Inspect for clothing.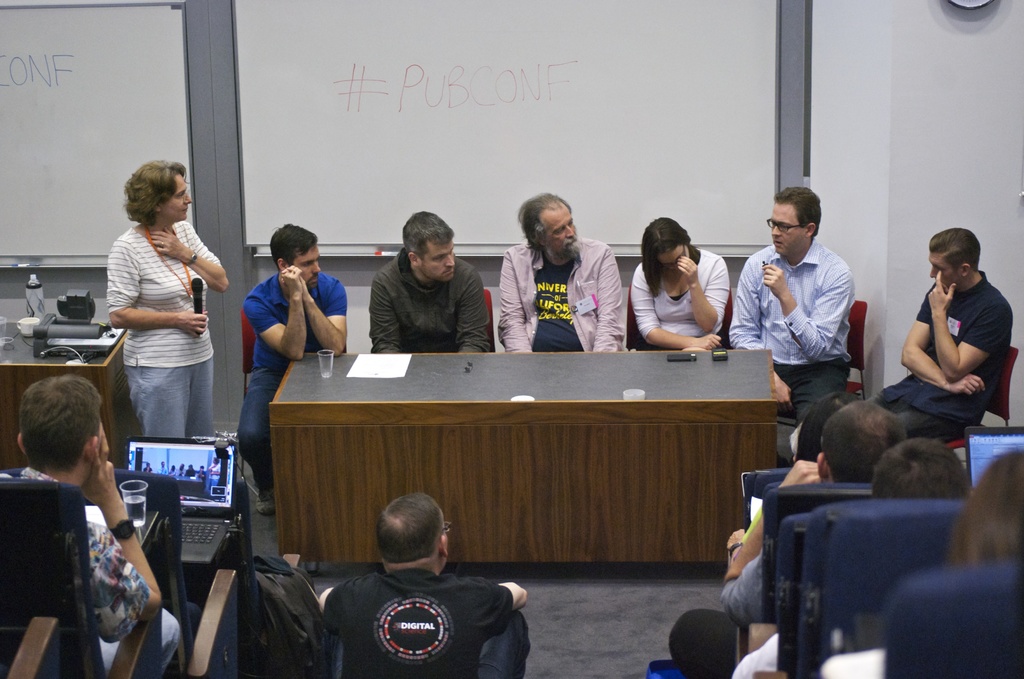
Inspection: l=0, t=470, r=178, b=678.
